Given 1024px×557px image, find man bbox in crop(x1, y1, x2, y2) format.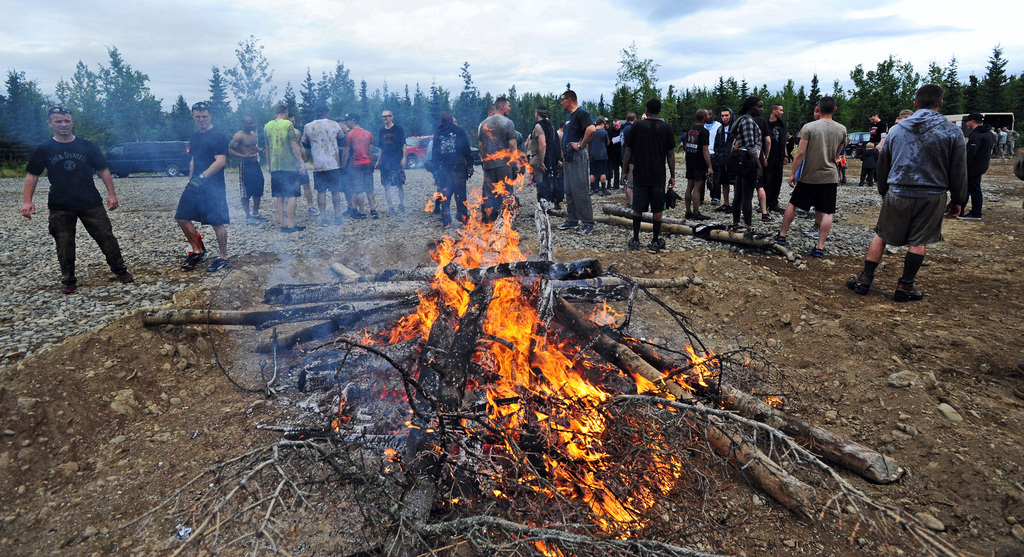
crop(293, 91, 352, 225).
